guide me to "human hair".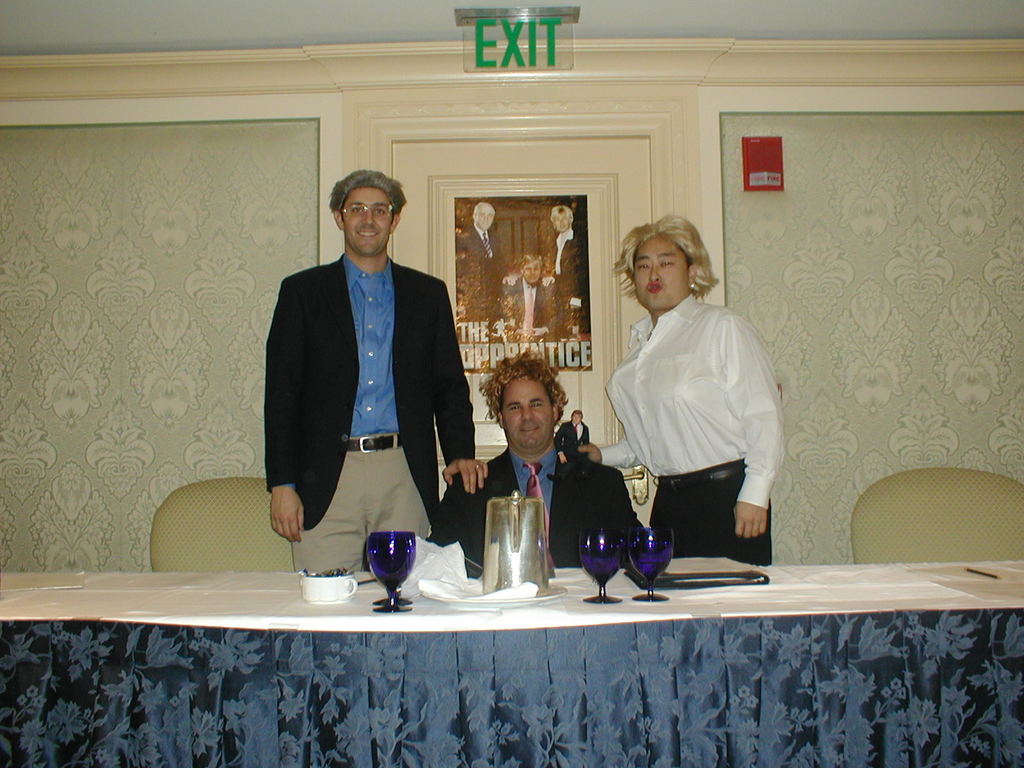
Guidance: left=472, top=202, right=496, bottom=220.
